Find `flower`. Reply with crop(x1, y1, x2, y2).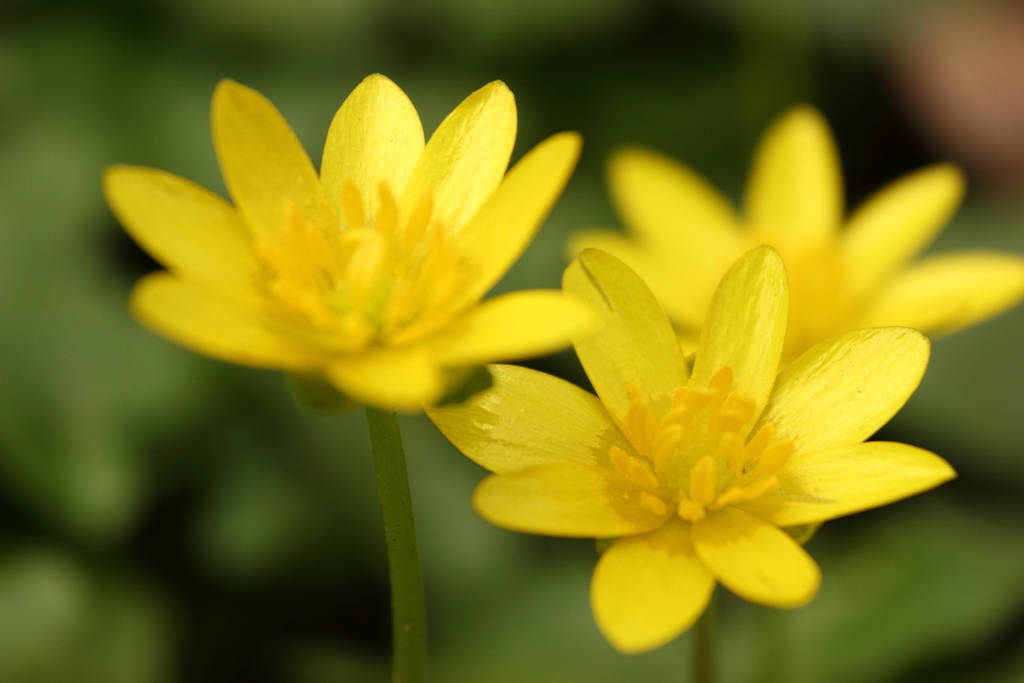
crop(569, 104, 1023, 370).
